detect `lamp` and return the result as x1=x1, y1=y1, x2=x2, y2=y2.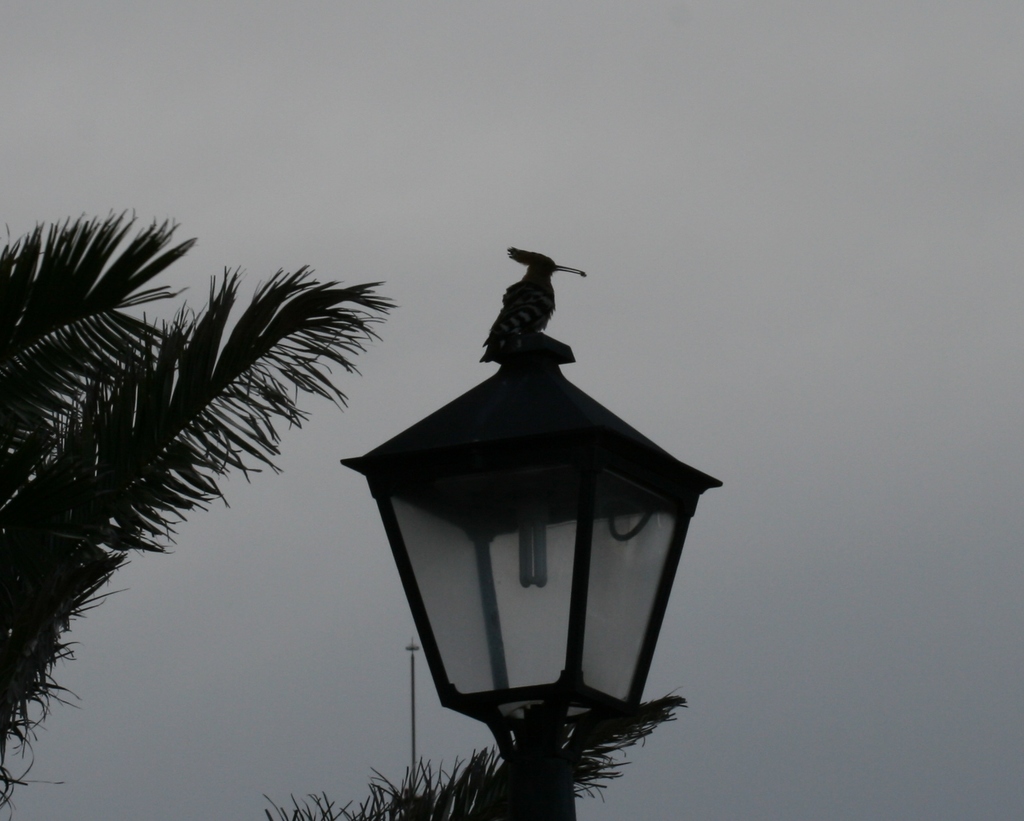
x1=348, y1=330, x2=724, y2=820.
